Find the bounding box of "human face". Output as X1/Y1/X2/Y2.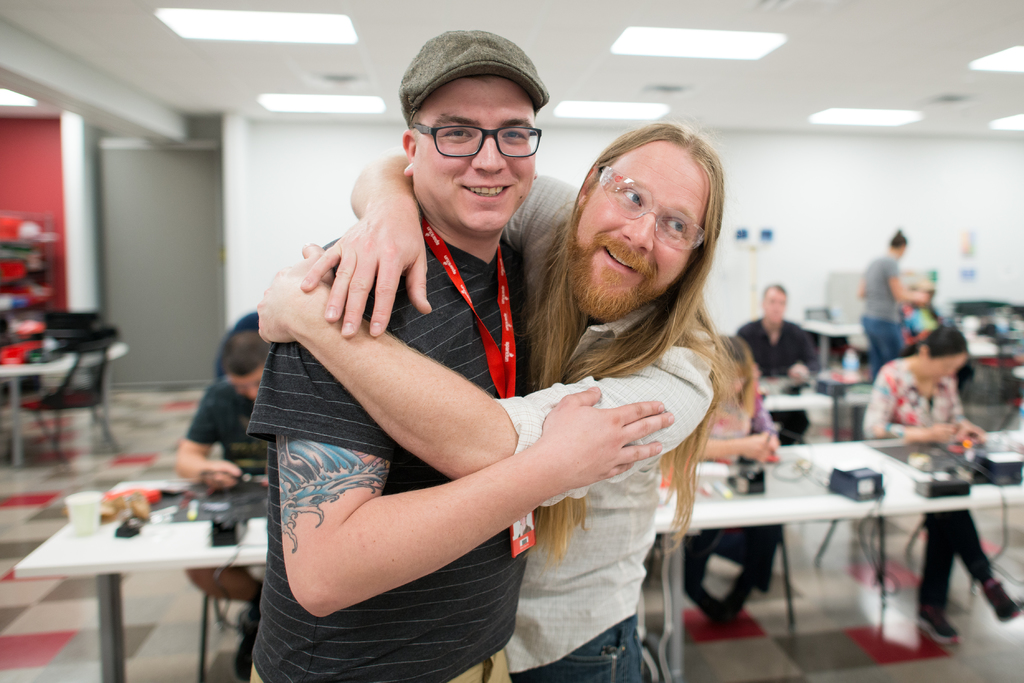
419/79/539/226.
